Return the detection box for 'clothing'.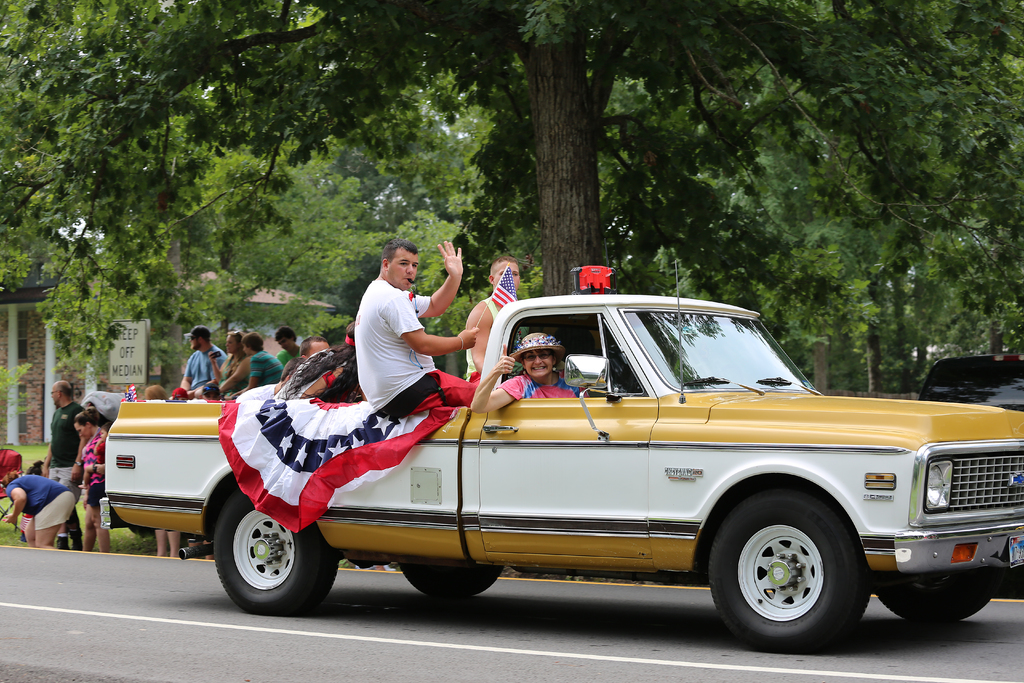
(left=273, top=345, right=300, bottom=368).
